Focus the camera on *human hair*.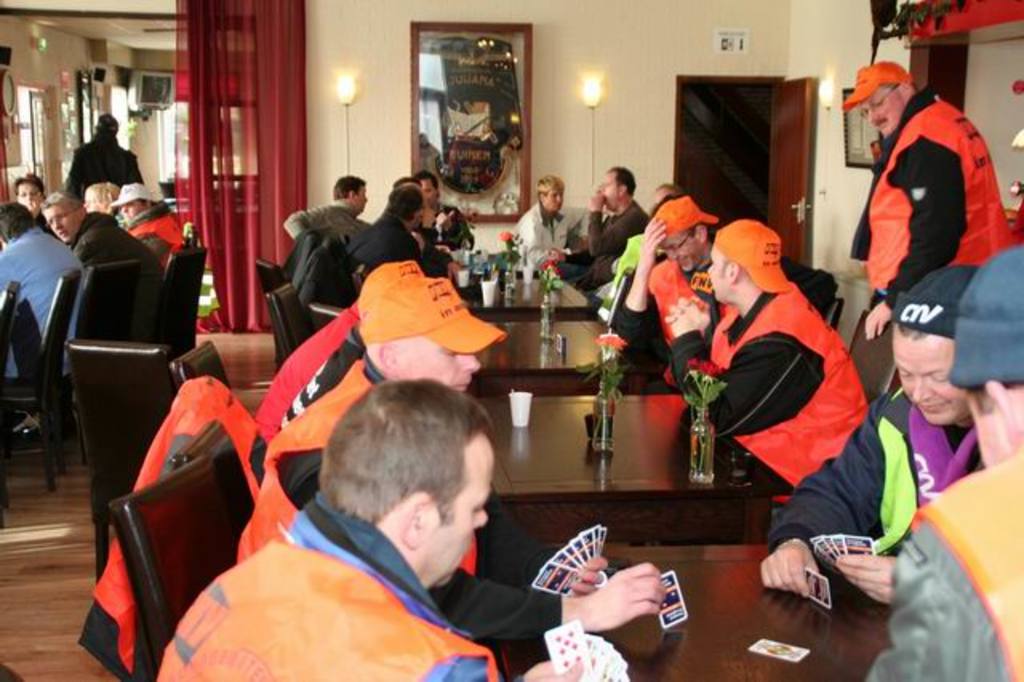
Focus region: (386, 187, 422, 215).
